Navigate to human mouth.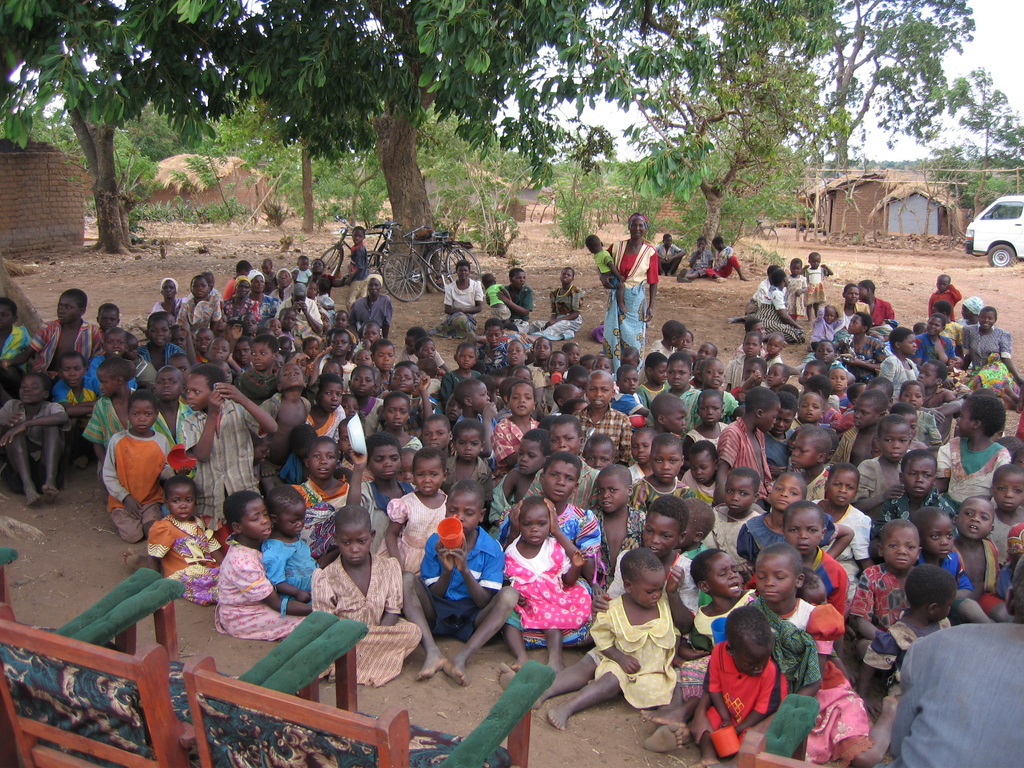
Navigation target: (913, 486, 924, 493).
